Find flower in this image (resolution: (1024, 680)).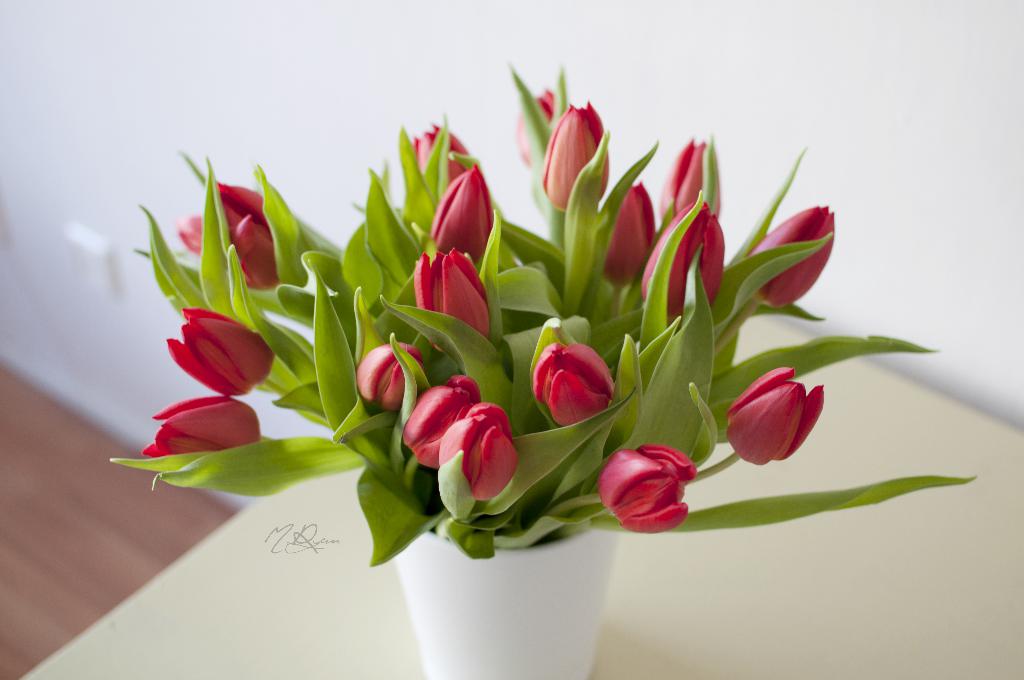
x1=598, y1=442, x2=695, y2=534.
